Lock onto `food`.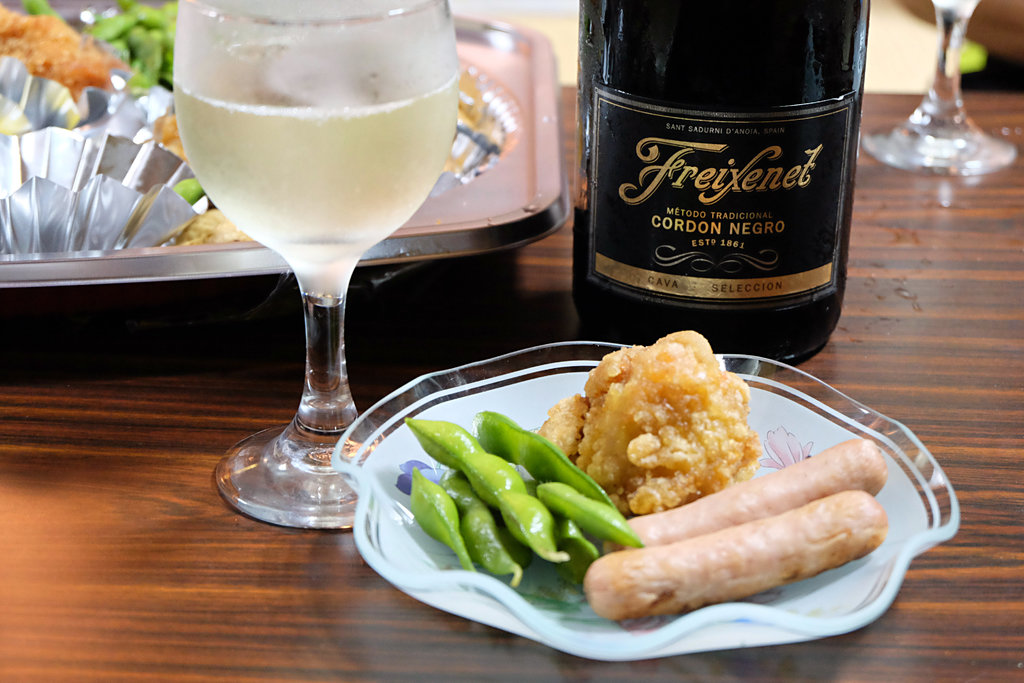
Locked: locate(536, 331, 757, 516).
